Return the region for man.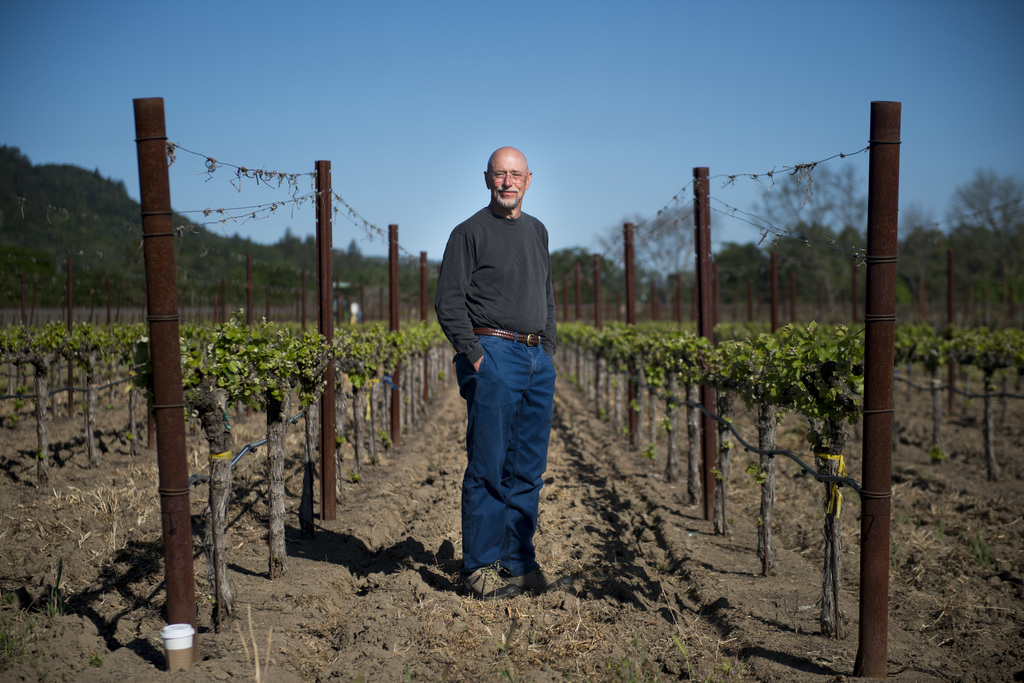
detection(433, 159, 571, 603).
